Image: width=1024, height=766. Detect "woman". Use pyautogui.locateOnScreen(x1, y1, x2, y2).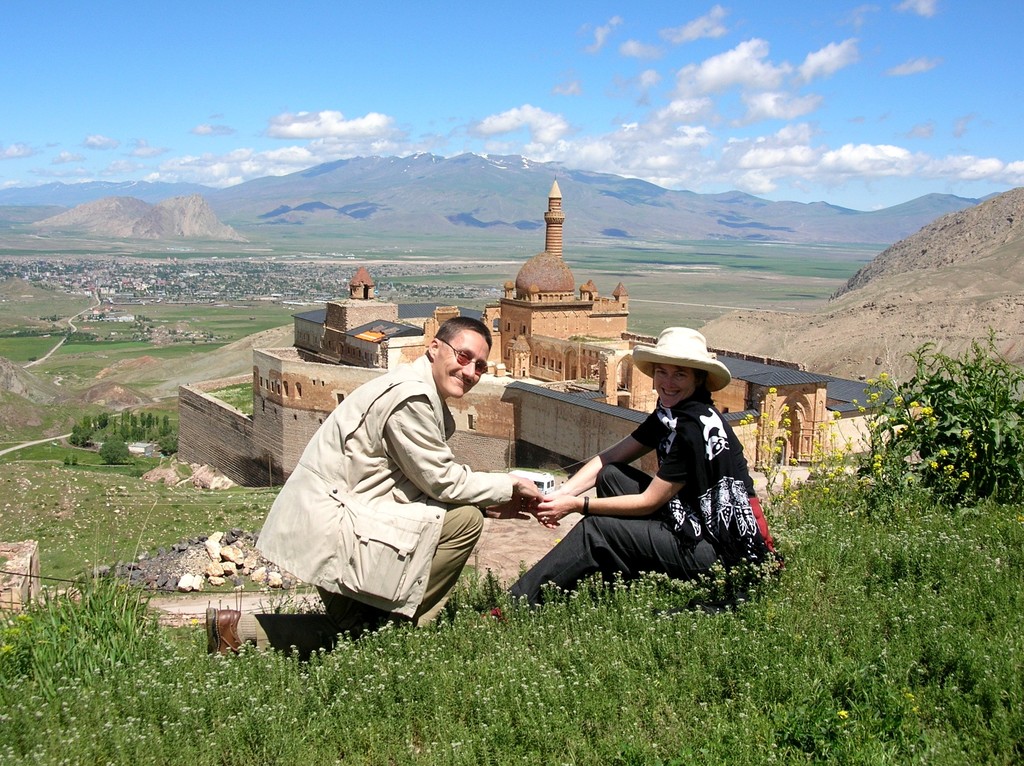
pyautogui.locateOnScreen(539, 339, 767, 626).
